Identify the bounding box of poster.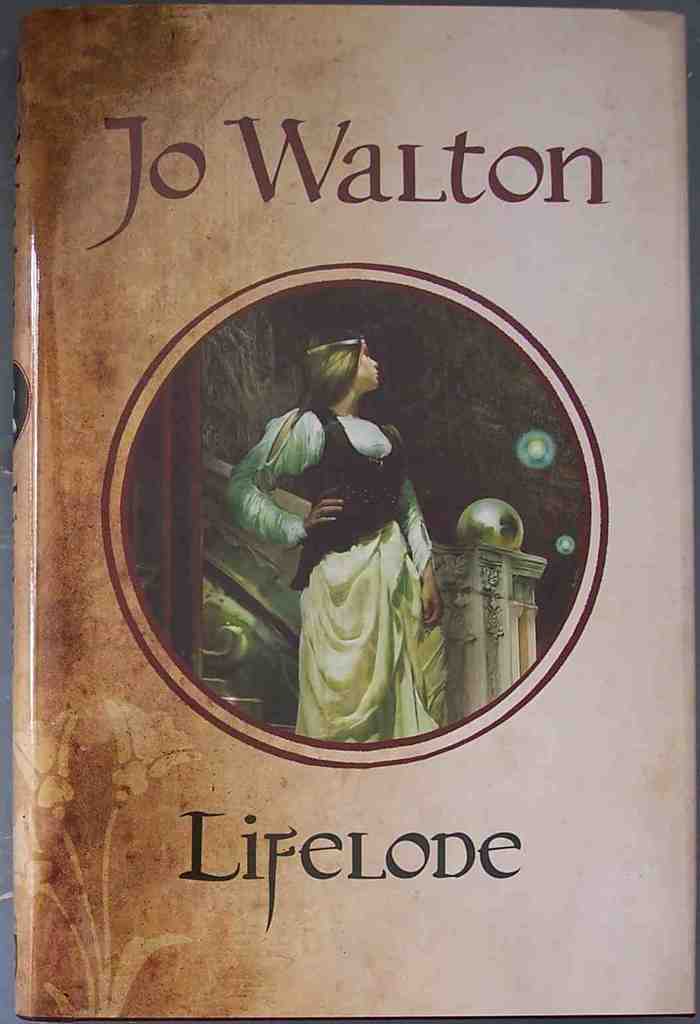
detection(0, 0, 699, 1023).
